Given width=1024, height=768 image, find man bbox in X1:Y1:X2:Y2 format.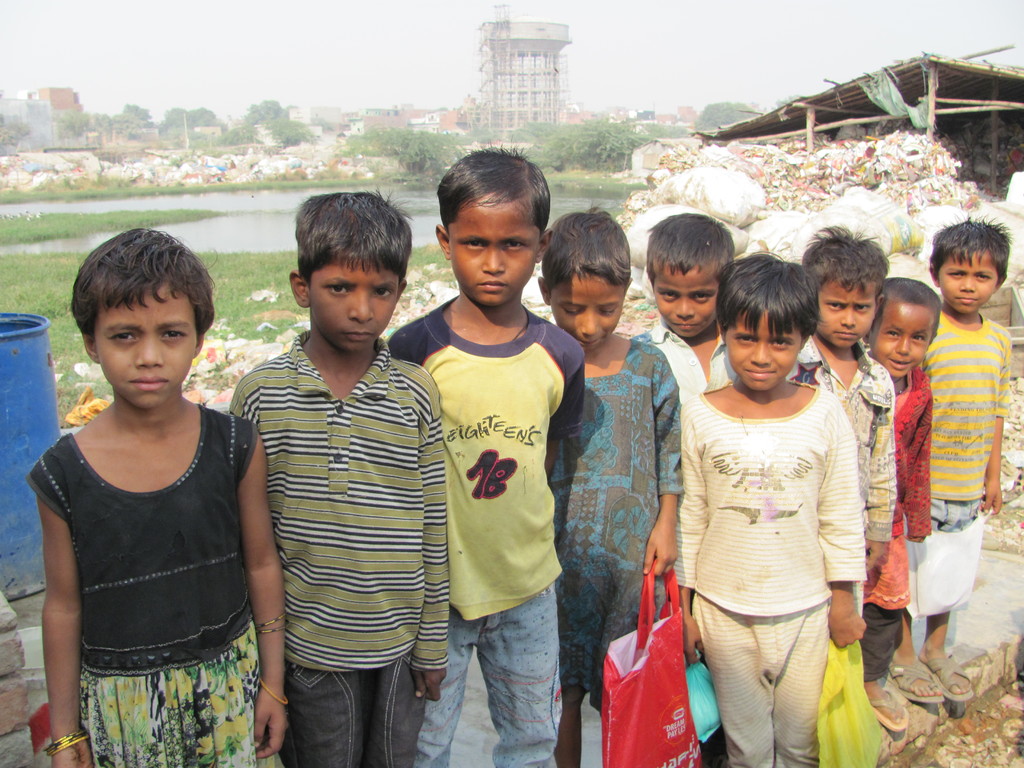
387:145:588:767.
